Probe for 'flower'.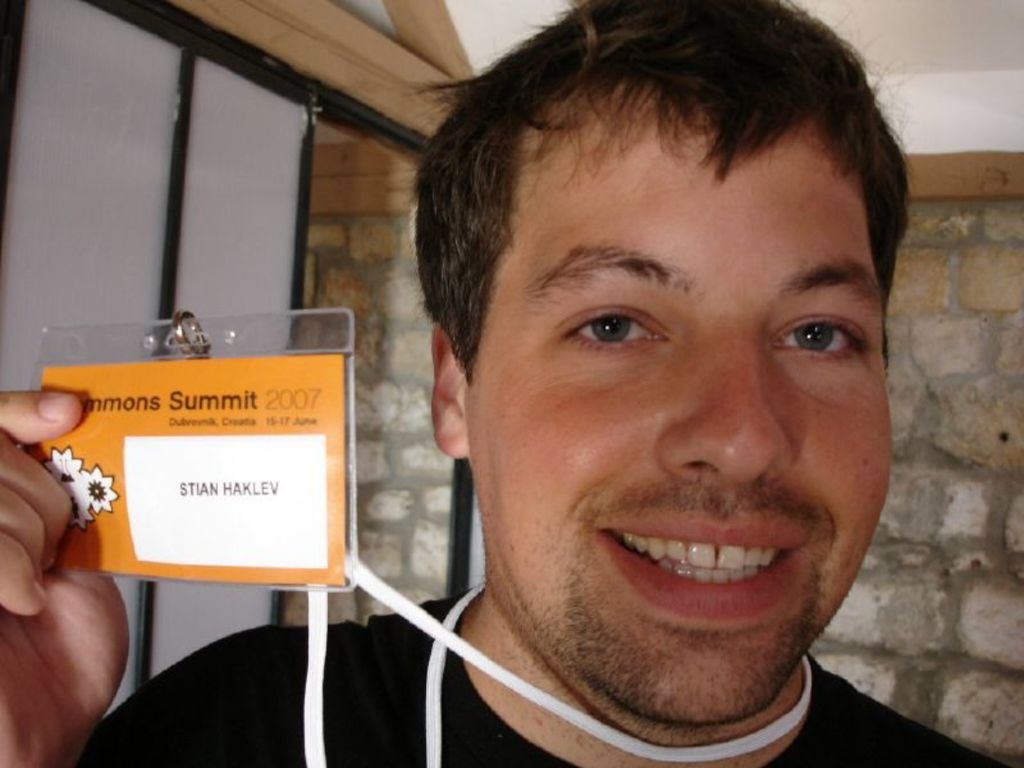
Probe result: box=[41, 440, 76, 481].
